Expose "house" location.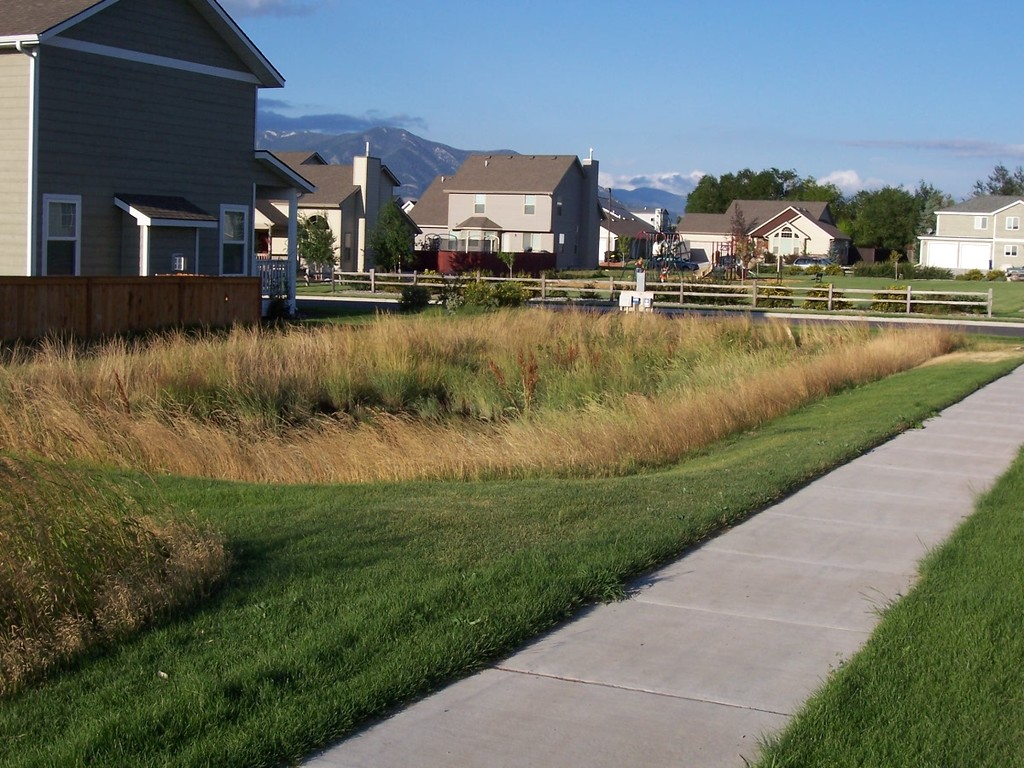
Exposed at (257,143,410,288).
